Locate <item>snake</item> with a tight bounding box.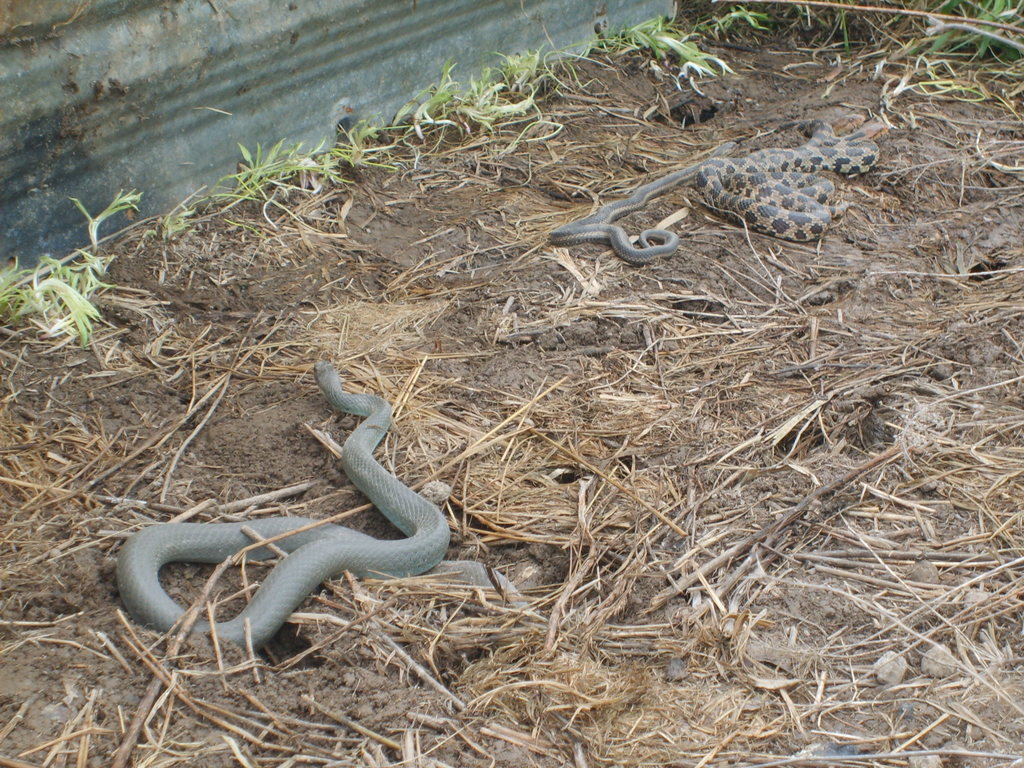
detection(698, 114, 876, 244).
